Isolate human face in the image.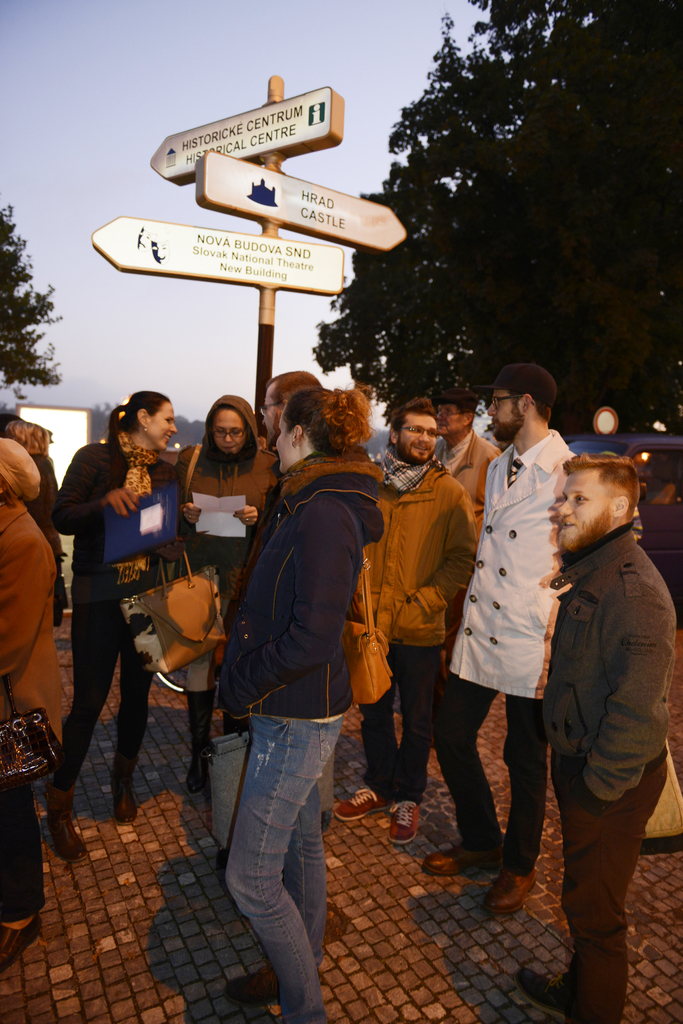
Isolated region: 271,408,299,471.
